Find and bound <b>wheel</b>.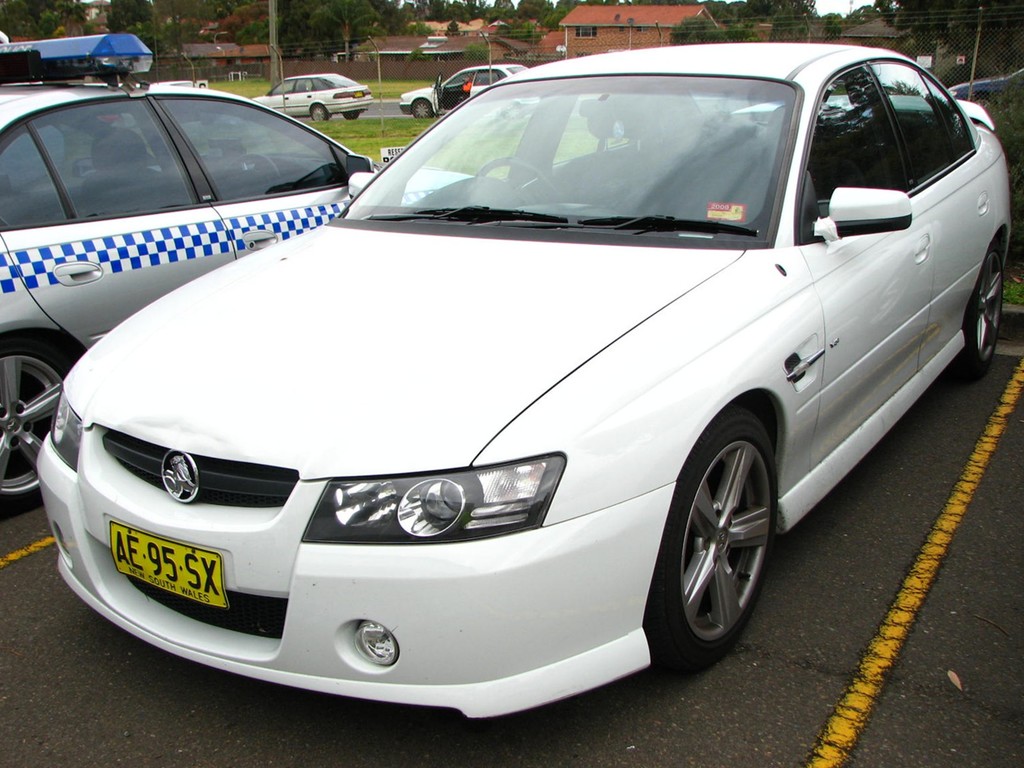
Bound: <box>345,107,361,118</box>.
